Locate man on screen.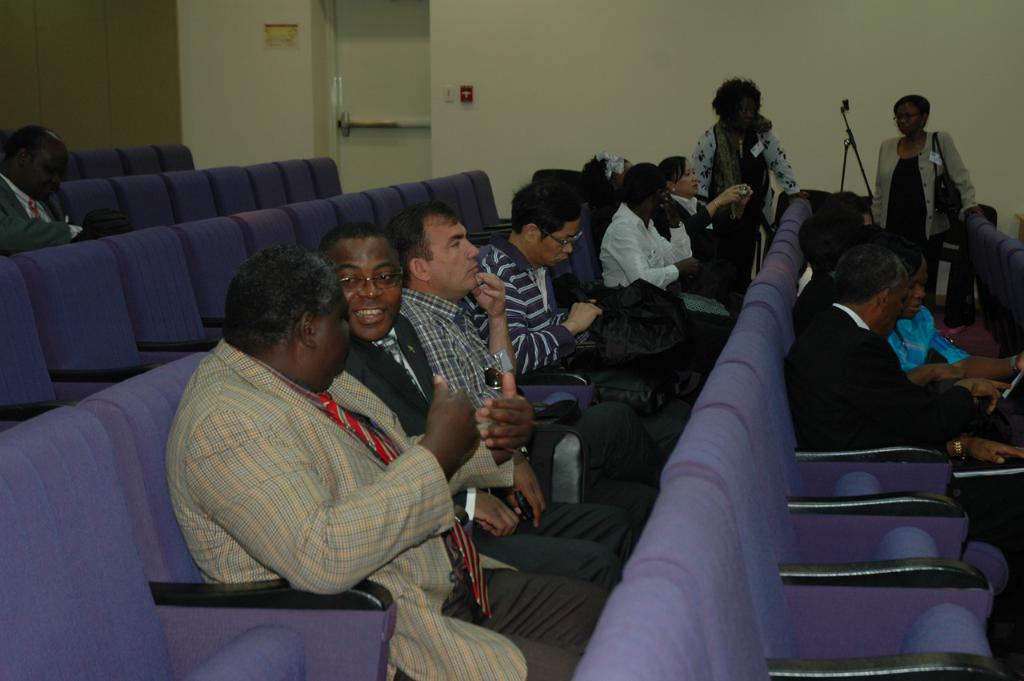
On screen at rect(370, 208, 665, 525).
